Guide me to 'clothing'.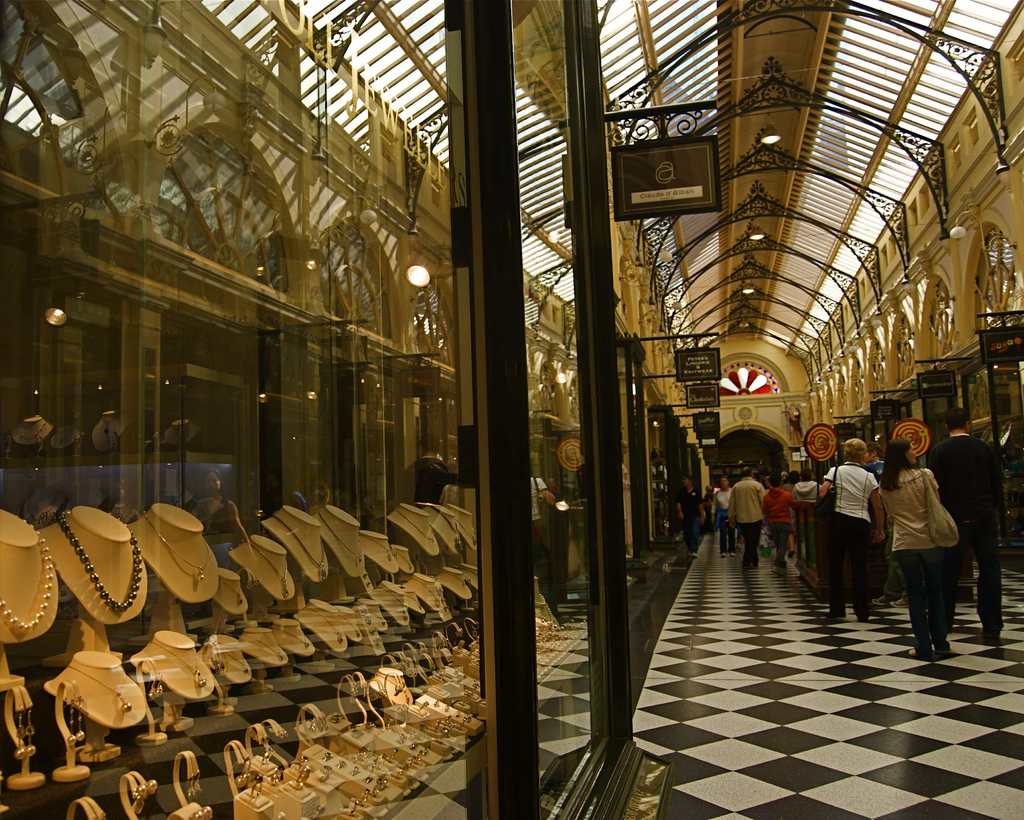
Guidance: 762/486/792/565.
